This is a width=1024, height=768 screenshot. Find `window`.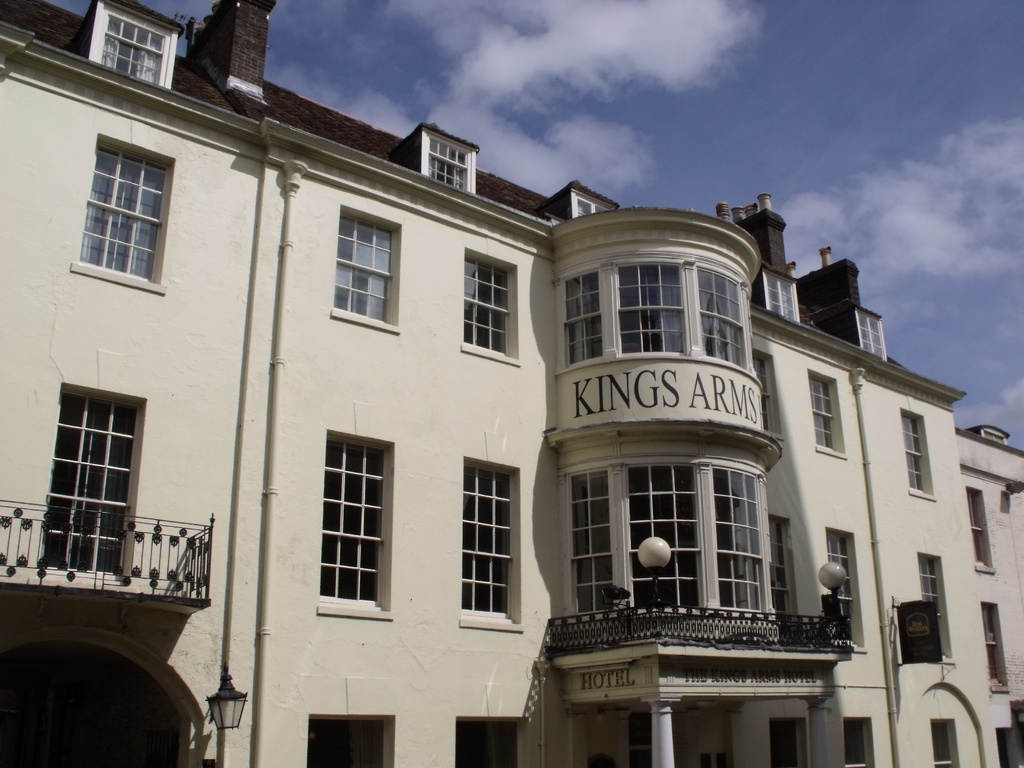
Bounding box: [307, 728, 385, 767].
